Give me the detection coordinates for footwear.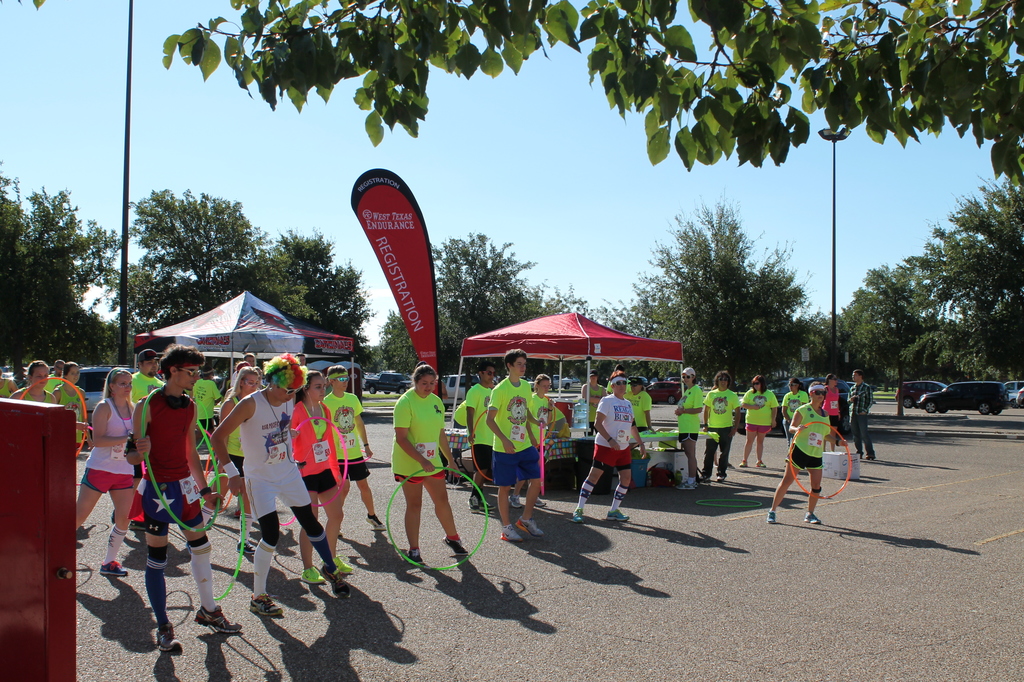
{"left": 100, "top": 560, "right": 129, "bottom": 577}.
